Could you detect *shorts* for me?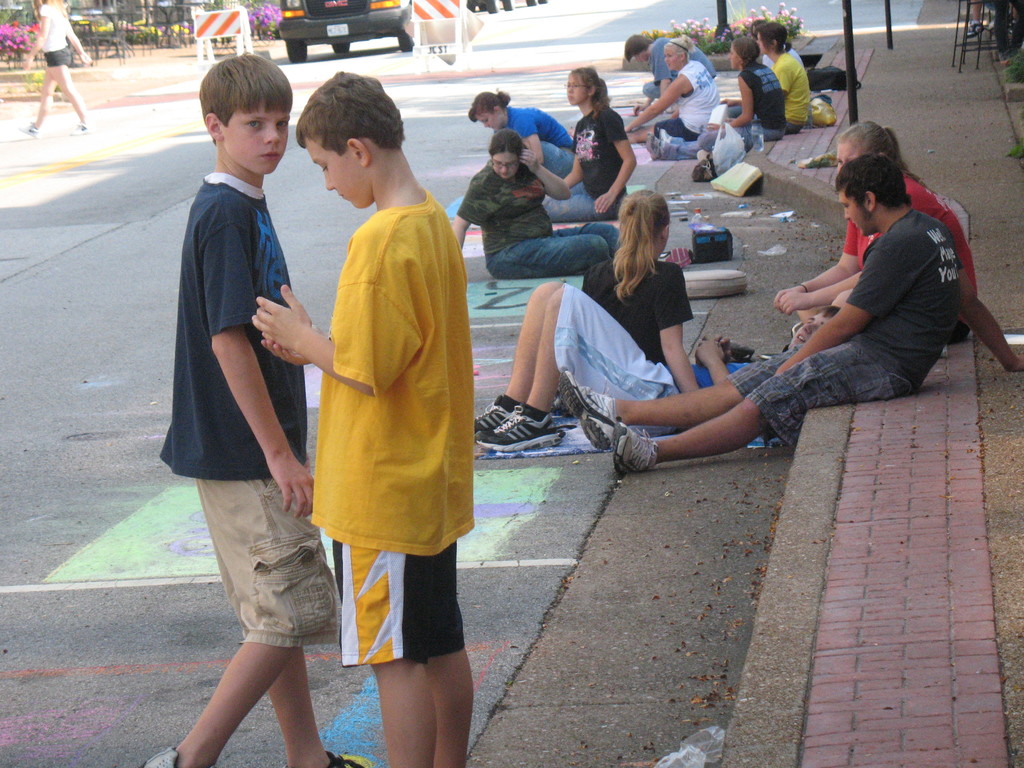
Detection result: 726, 340, 913, 448.
